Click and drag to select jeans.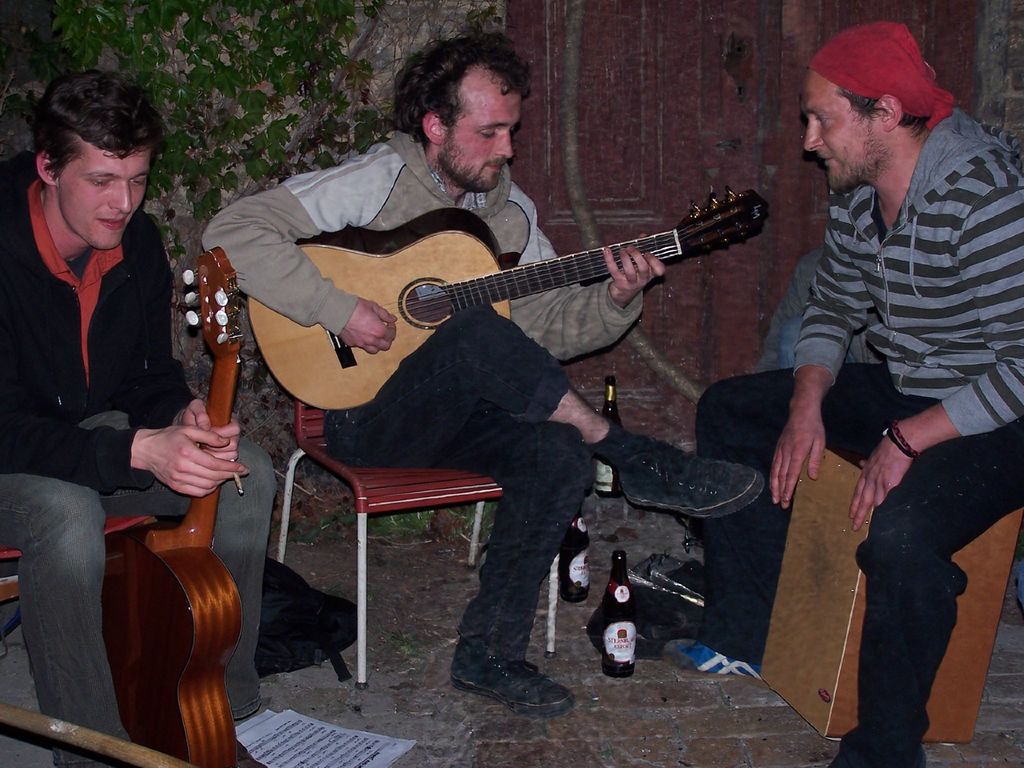
Selection: 0,410,262,766.
